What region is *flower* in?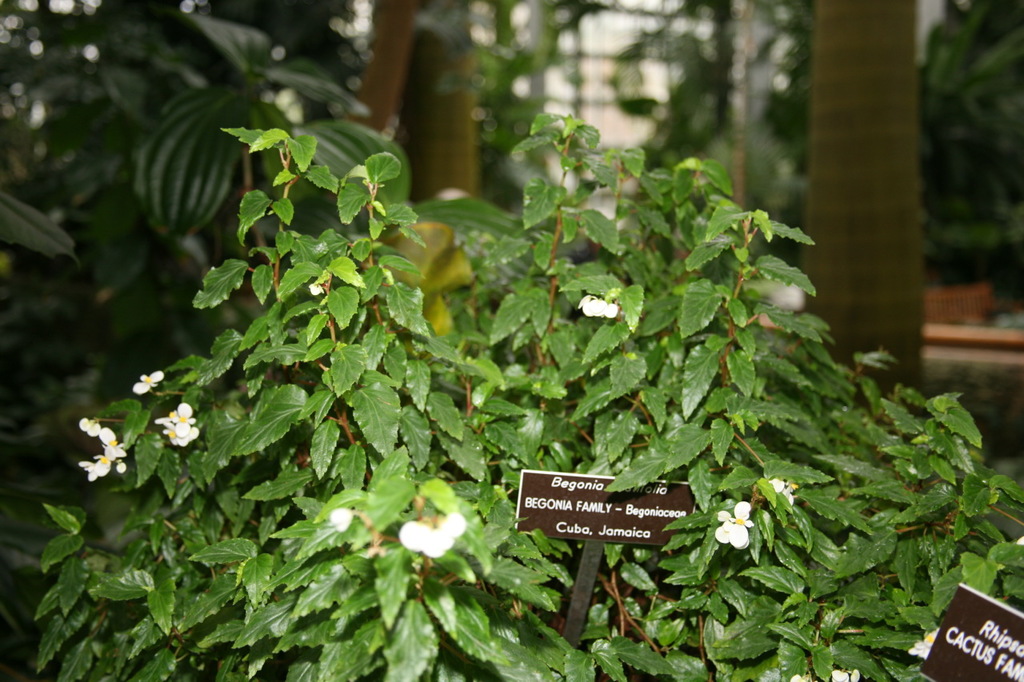
(x1=306, y1=279, x2=331, y2=300).
